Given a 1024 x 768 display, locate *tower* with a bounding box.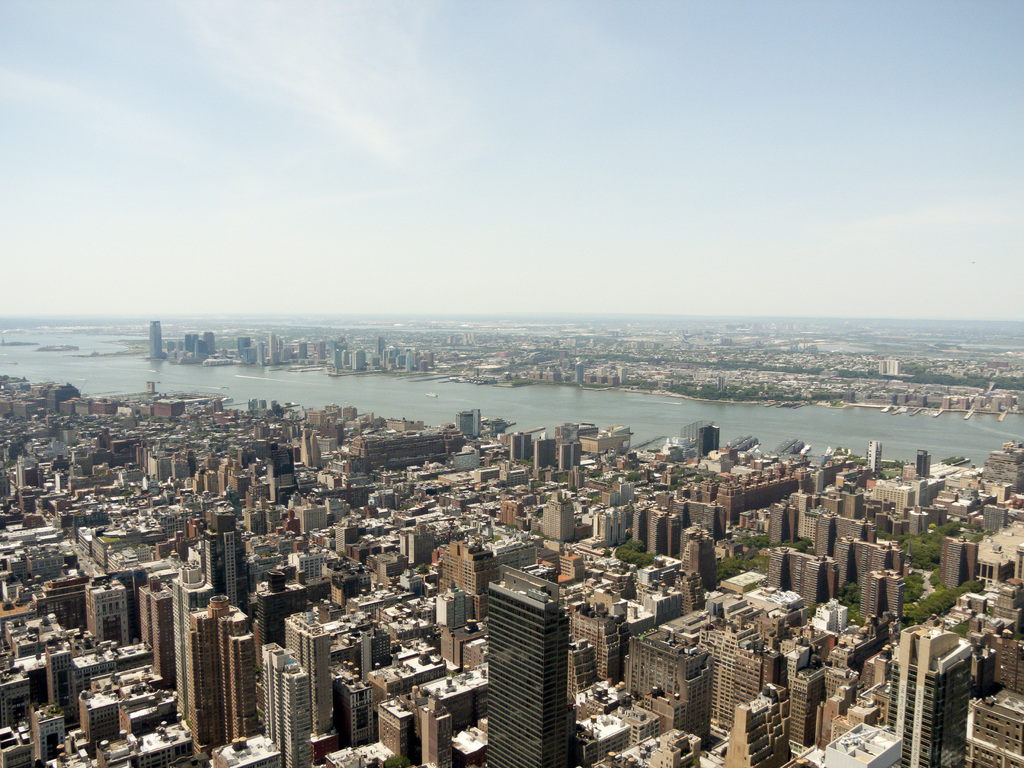
Located: <bbox>141, 576, 170, 689</bbox>.
